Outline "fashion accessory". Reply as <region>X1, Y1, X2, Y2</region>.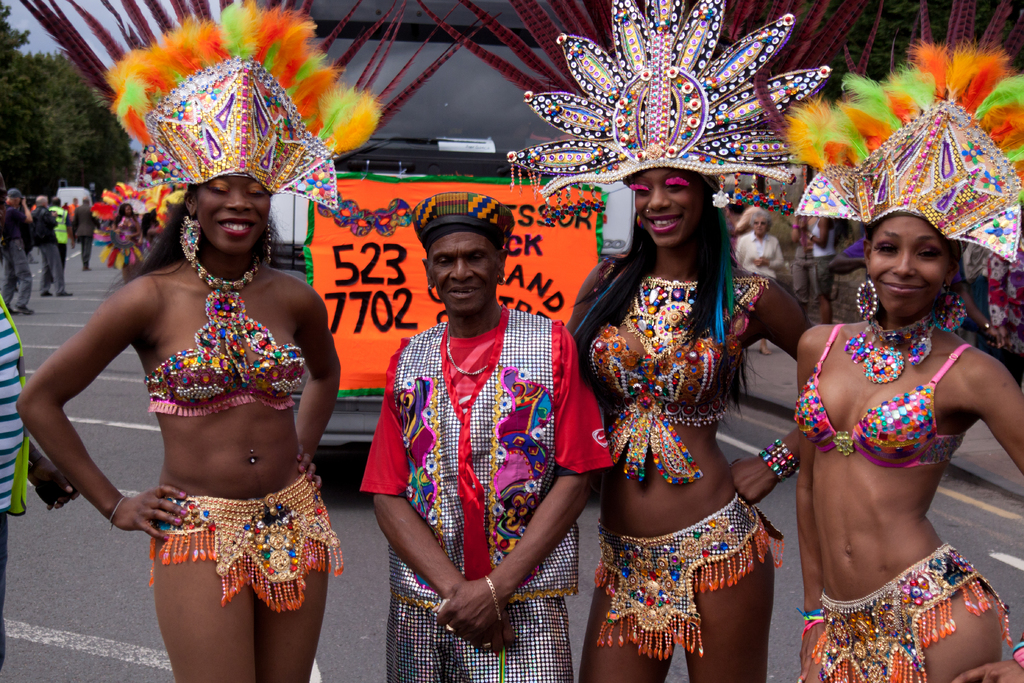
<region>481, 575, 499, 616</region>.
